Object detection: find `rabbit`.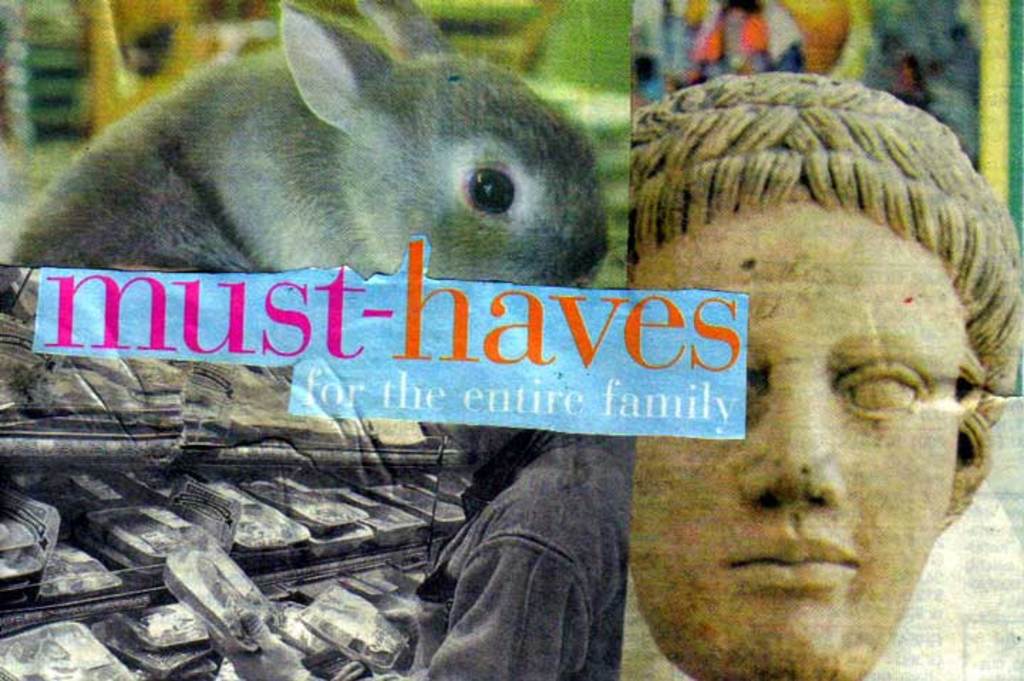
detection(9, 1, 620, 280).
